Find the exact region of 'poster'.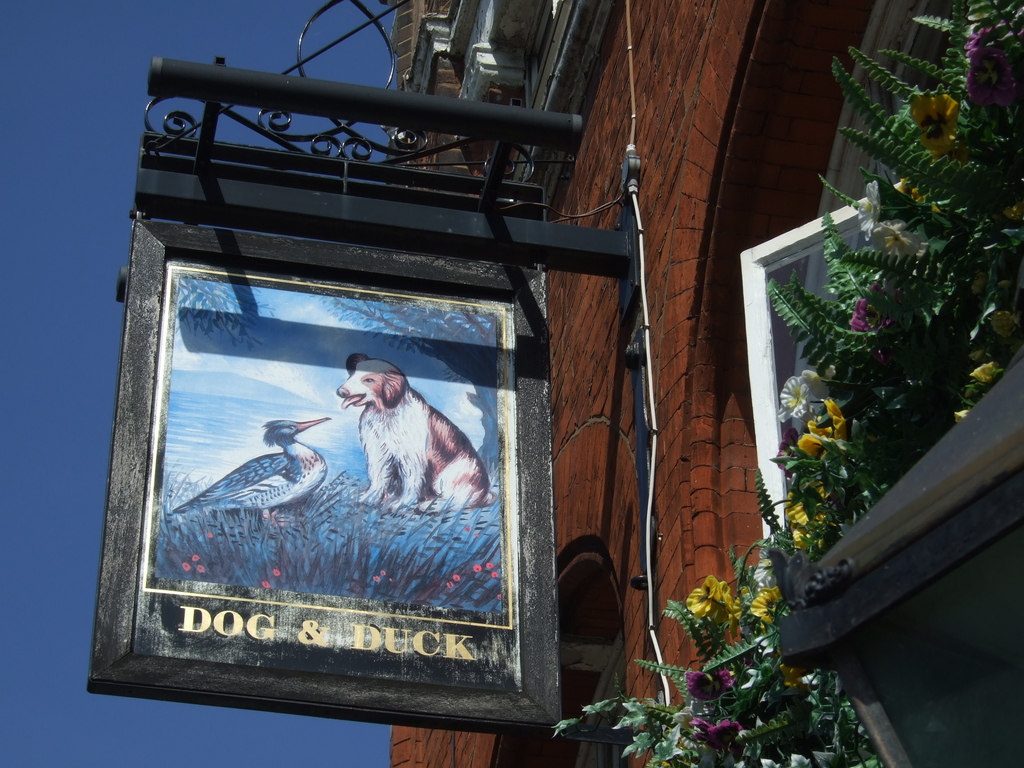
Exact region: bbox=[133, 255, 518, 691].
